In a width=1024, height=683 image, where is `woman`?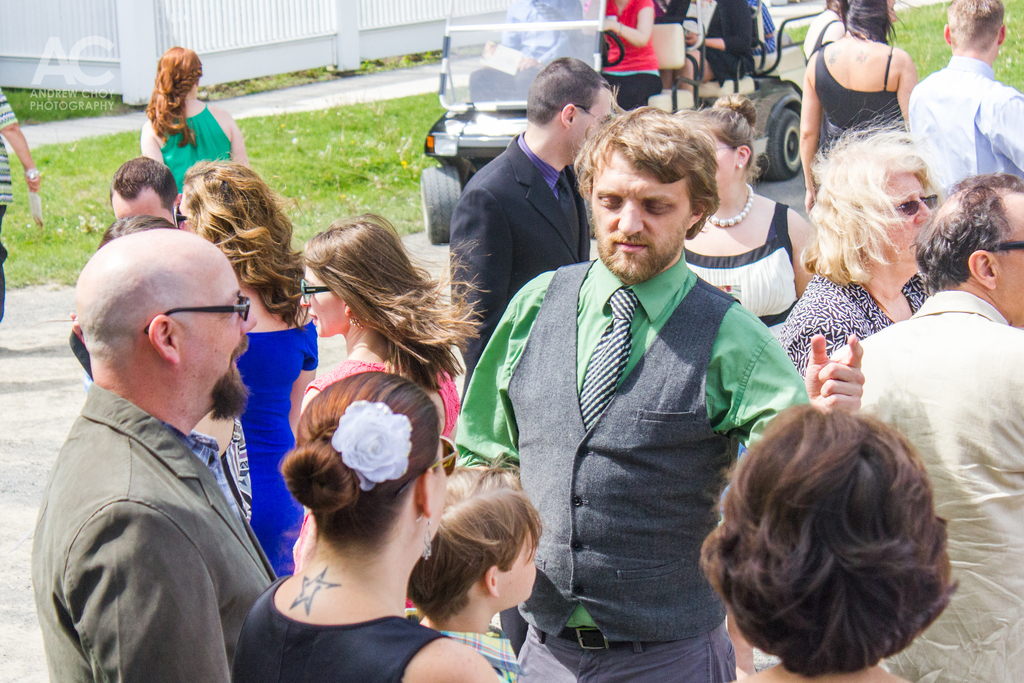
(x1=295, y1=214, x2=495, y2=617).
